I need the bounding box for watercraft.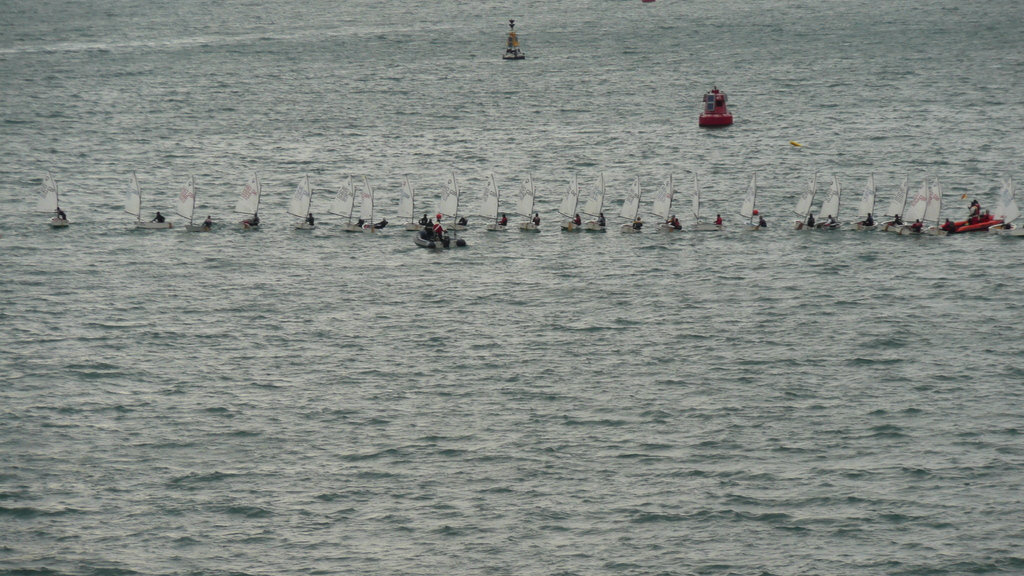
Here it is: 618/174/643/230.
